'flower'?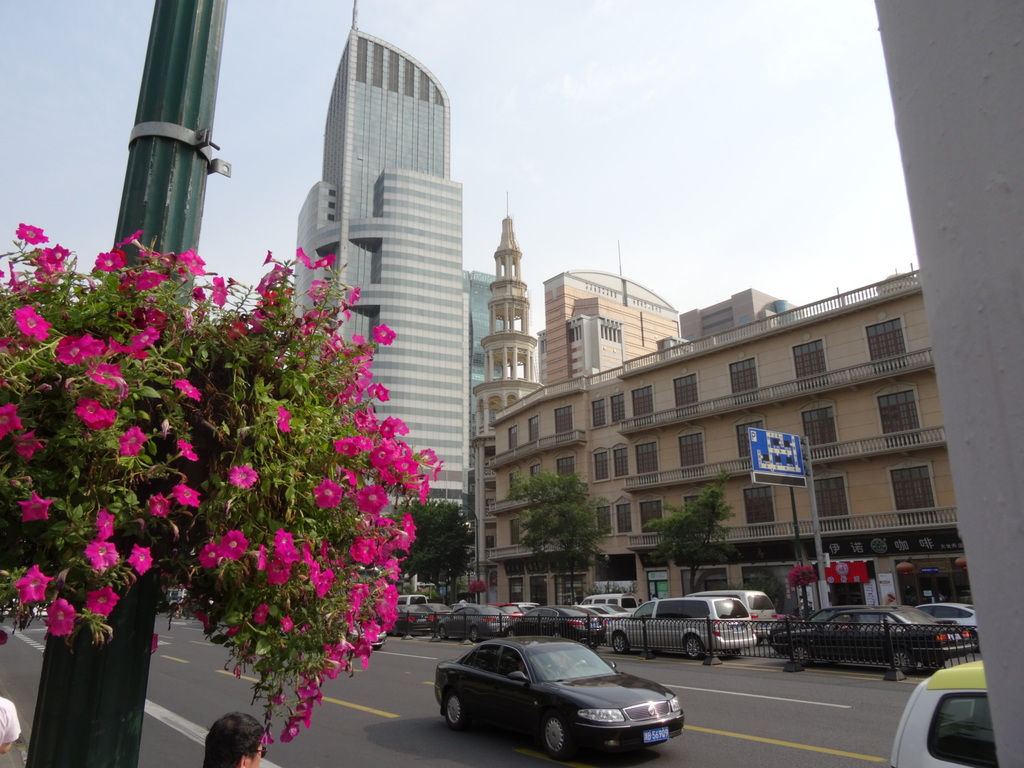
BBox(227, 466, 252, 493)
